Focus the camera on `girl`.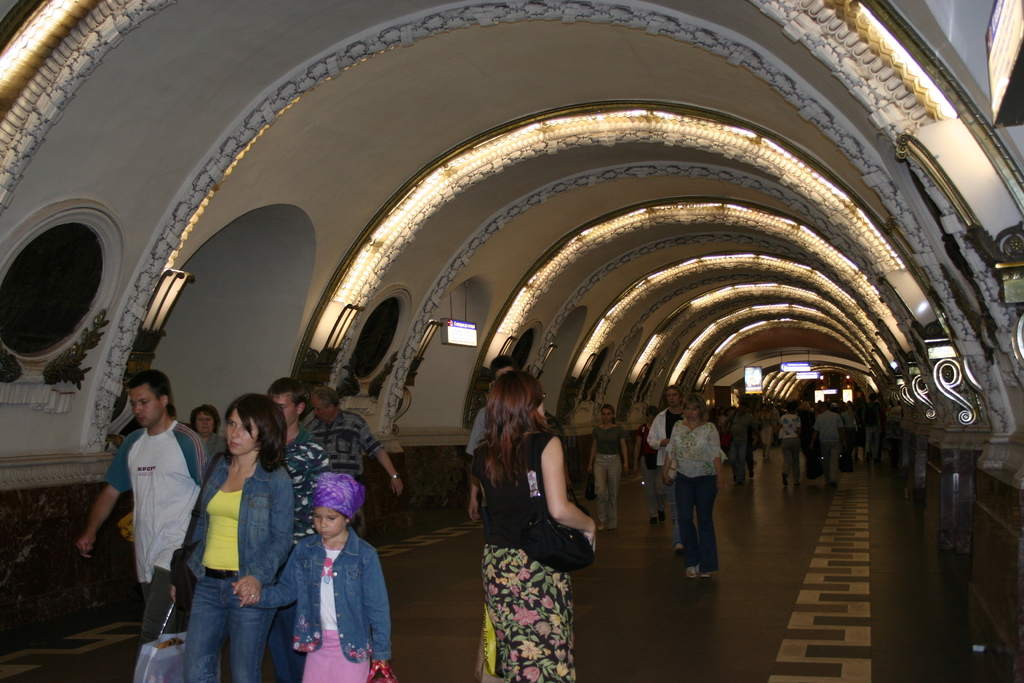
Focus region: <bbox>587, 403, 627, 531</bbox>.
